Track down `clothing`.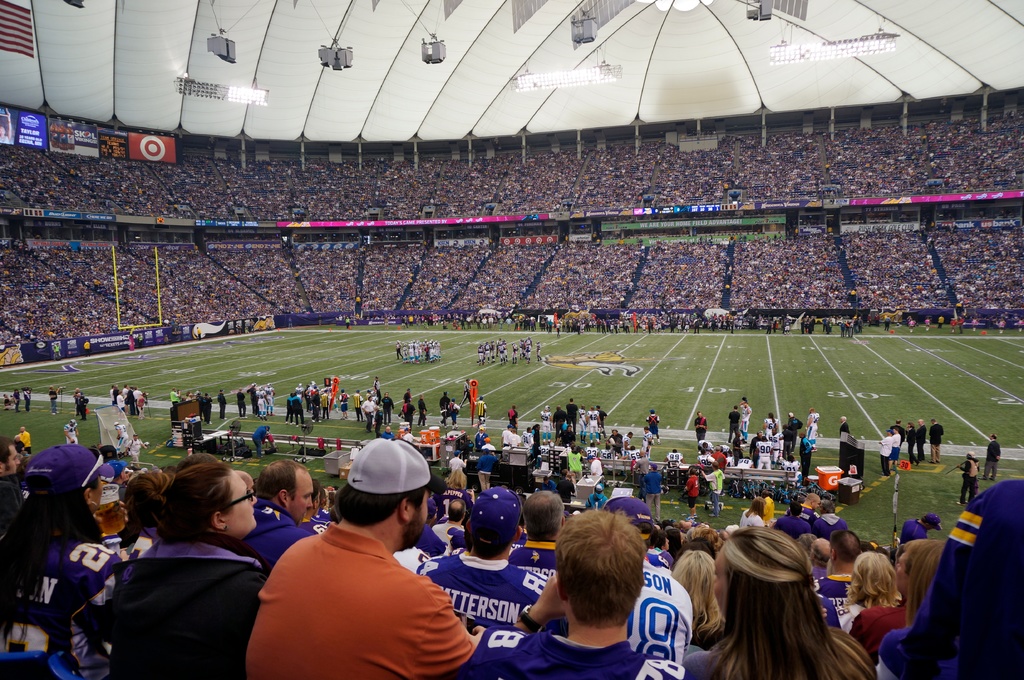
Tracked to left=898, top=477, right=1023, bottom=668.
